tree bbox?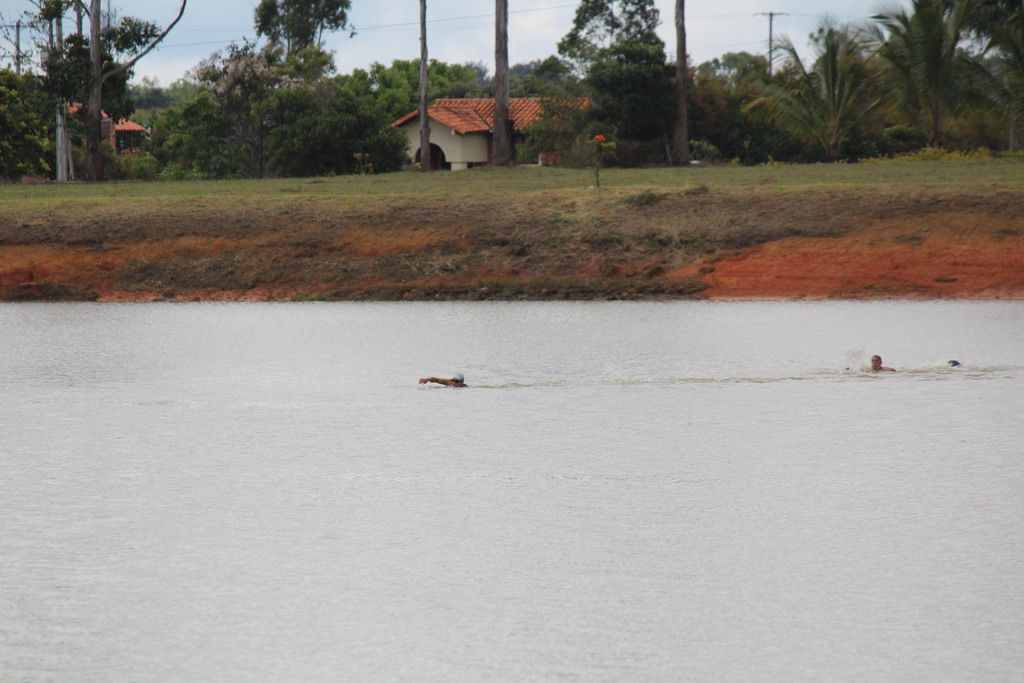
248:0:365:99
